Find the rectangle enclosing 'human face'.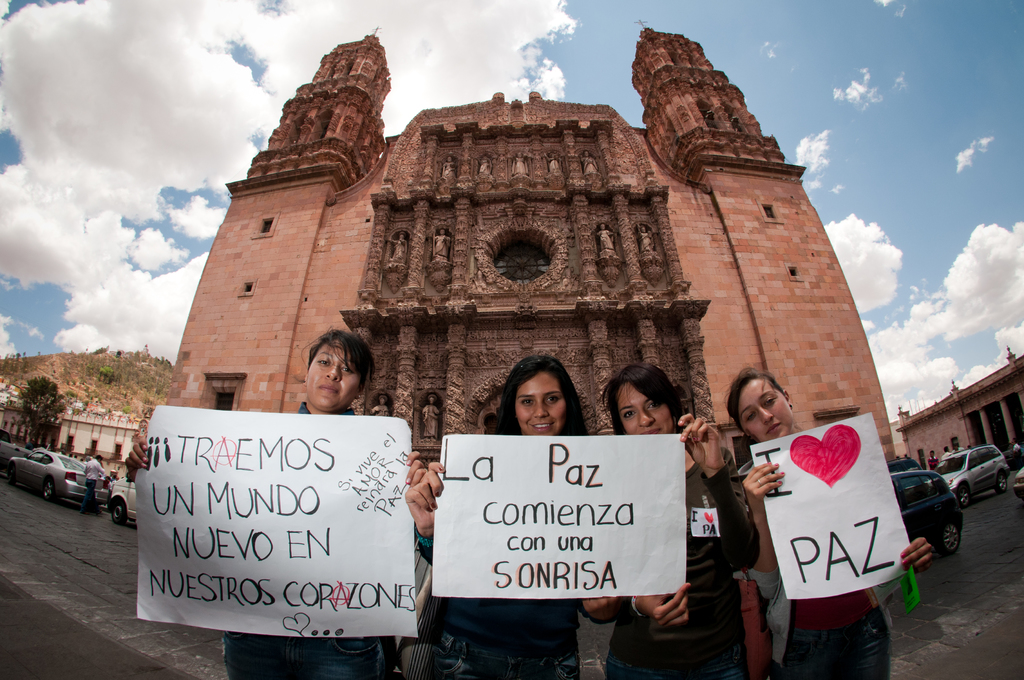
Rect(615, 381, 676, 433).
